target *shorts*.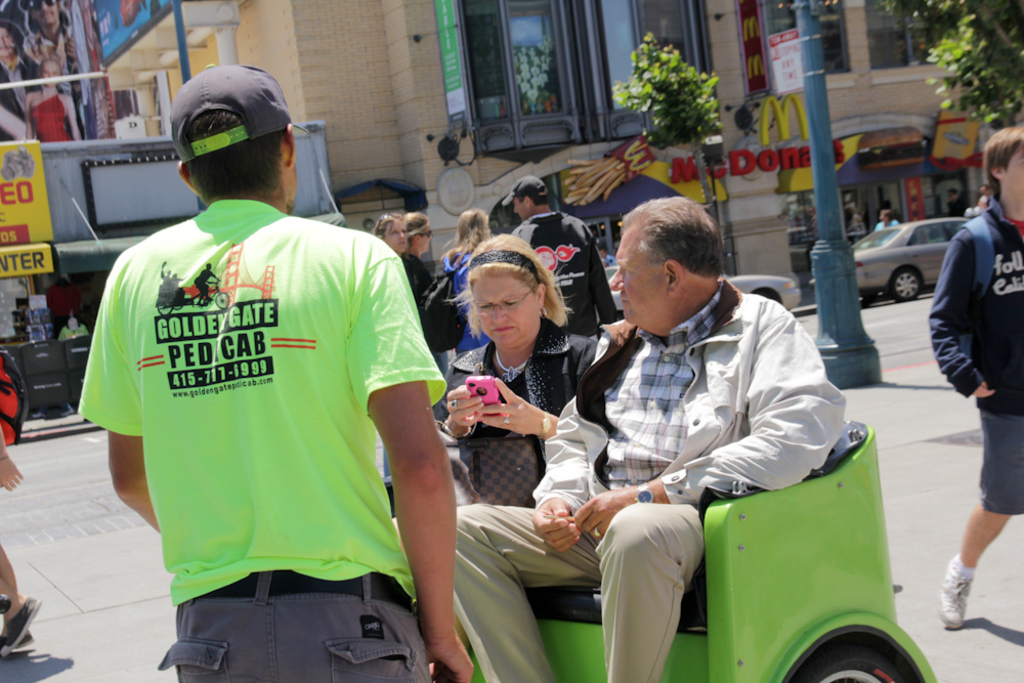
Target region: <box>981,409,1023,522</box>.
